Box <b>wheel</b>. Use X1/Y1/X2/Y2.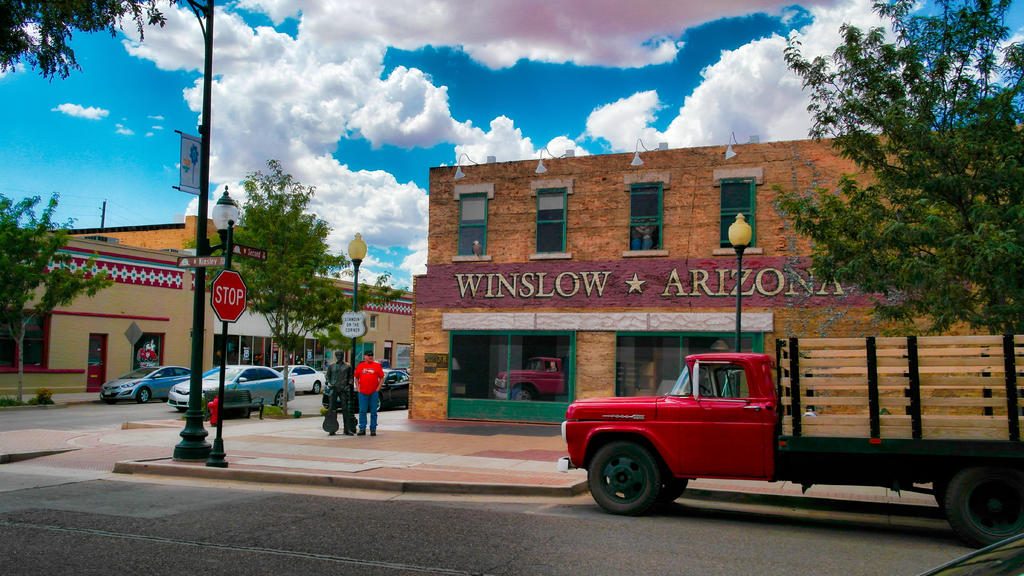
508/384/534/406.
